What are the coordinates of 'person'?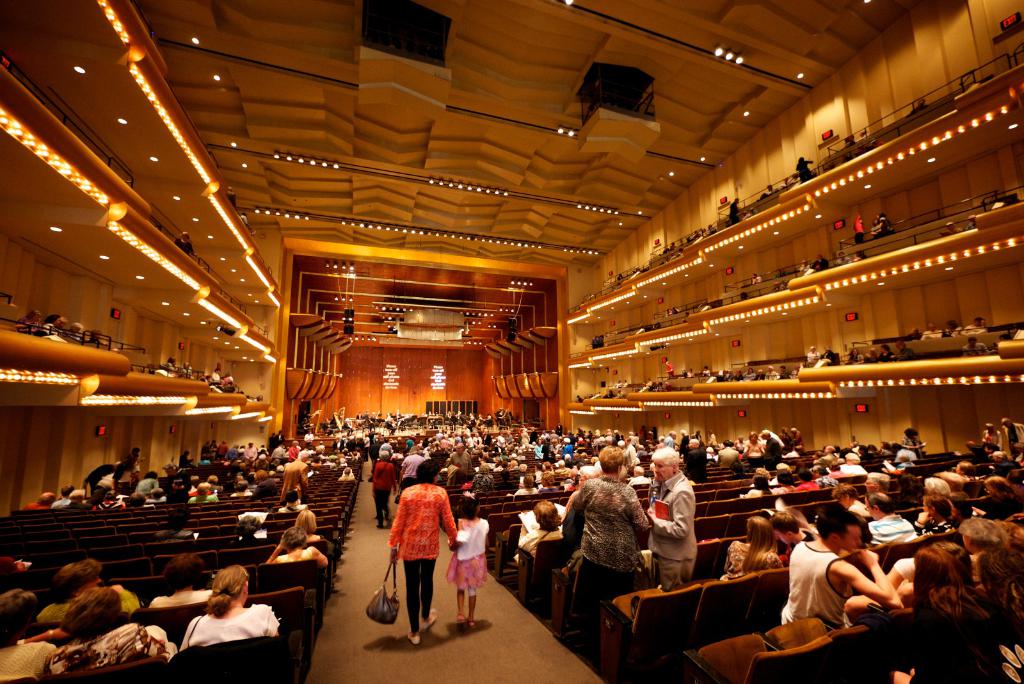
518,452,525,461.
